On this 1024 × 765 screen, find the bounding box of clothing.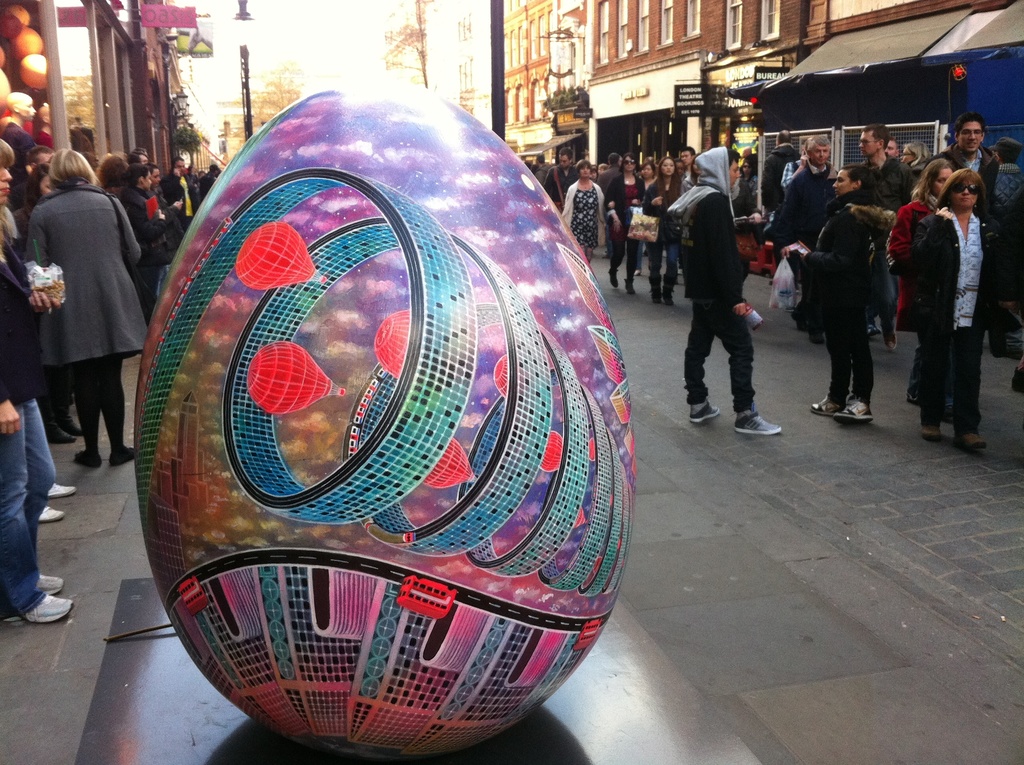
Bounding box: region(164, 174, 207, 225).
